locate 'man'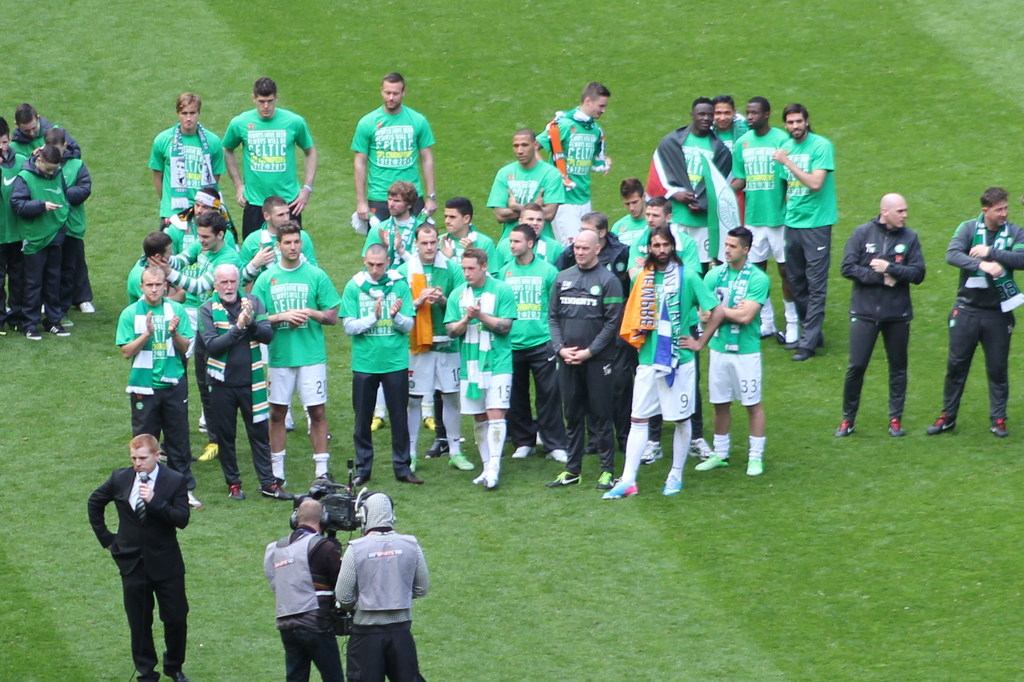
166, 187, 241, 255
